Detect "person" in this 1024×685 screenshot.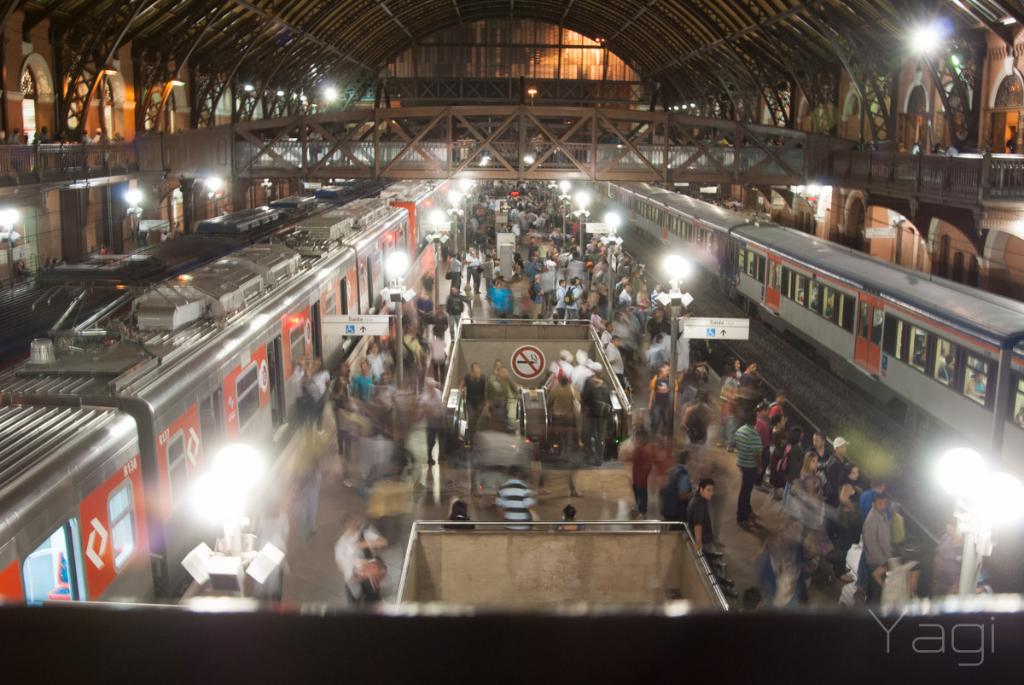
Detection: box=[678, 388, 715, 456].
